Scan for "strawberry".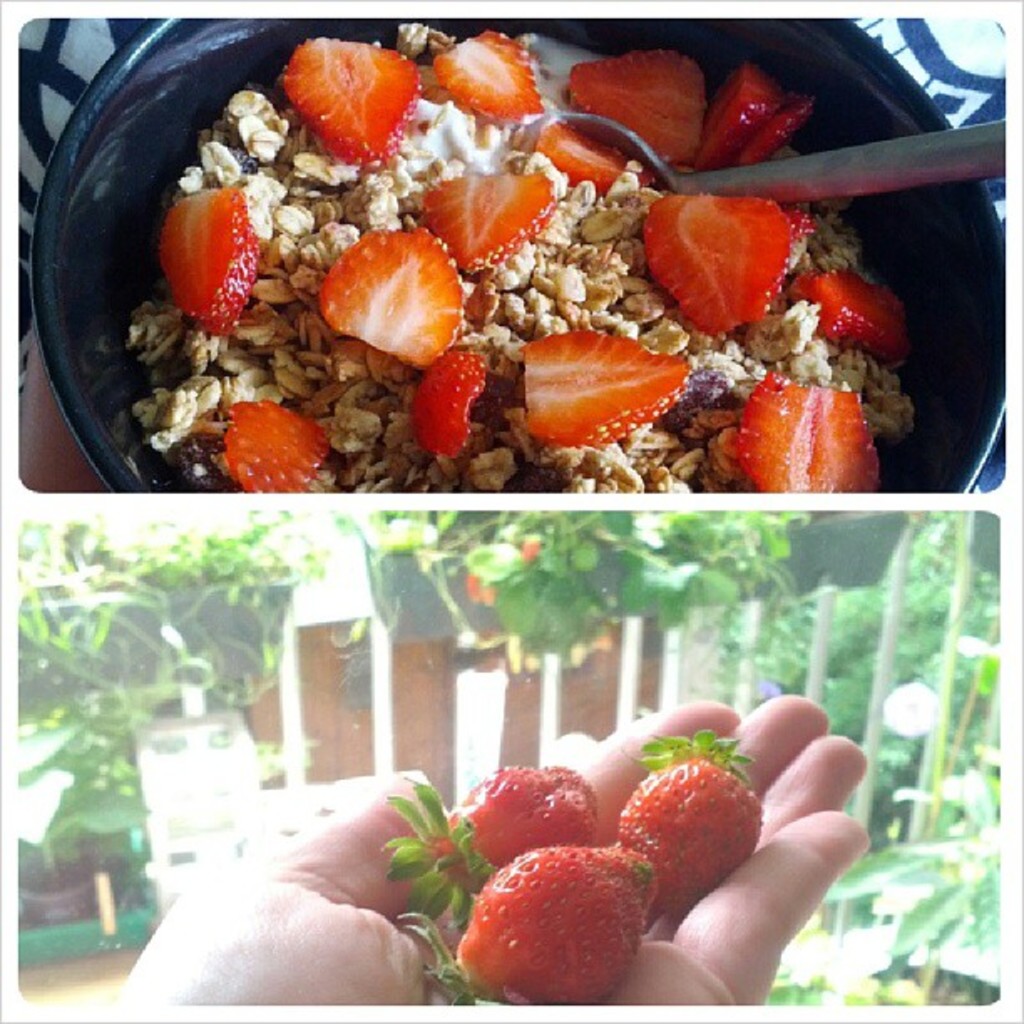
Scan result: {"left": 745, "top": 94, "right": 818, "bottom": 162}.
